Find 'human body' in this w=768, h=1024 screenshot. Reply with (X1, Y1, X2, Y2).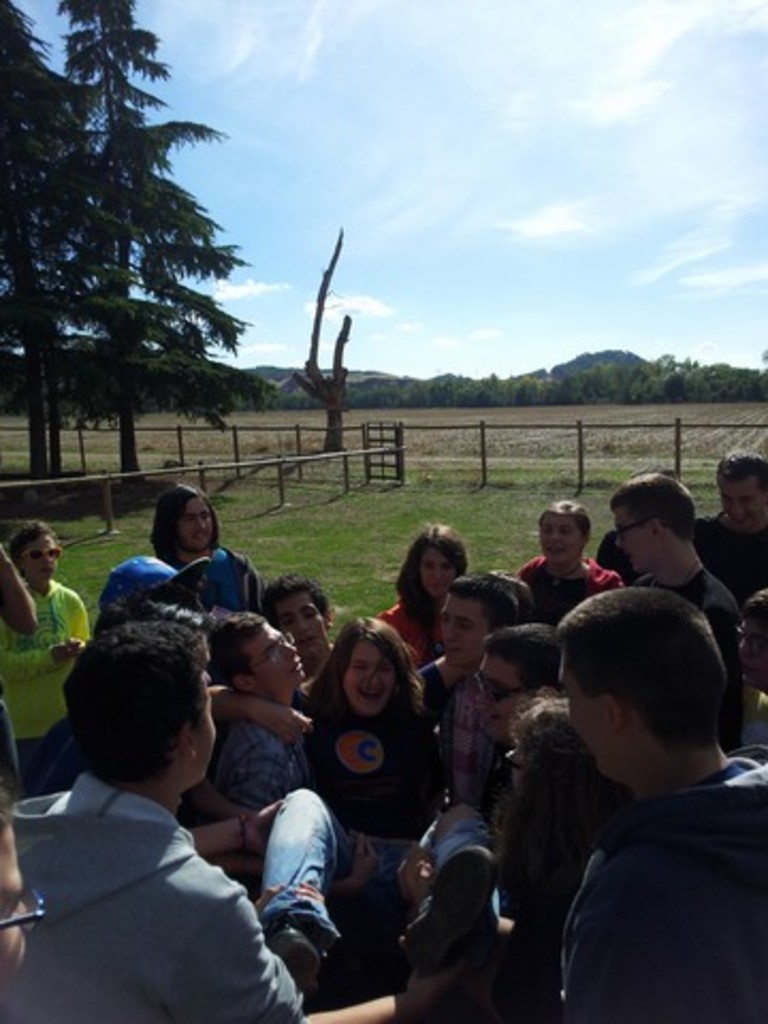
(222, 695, 501, 986).
